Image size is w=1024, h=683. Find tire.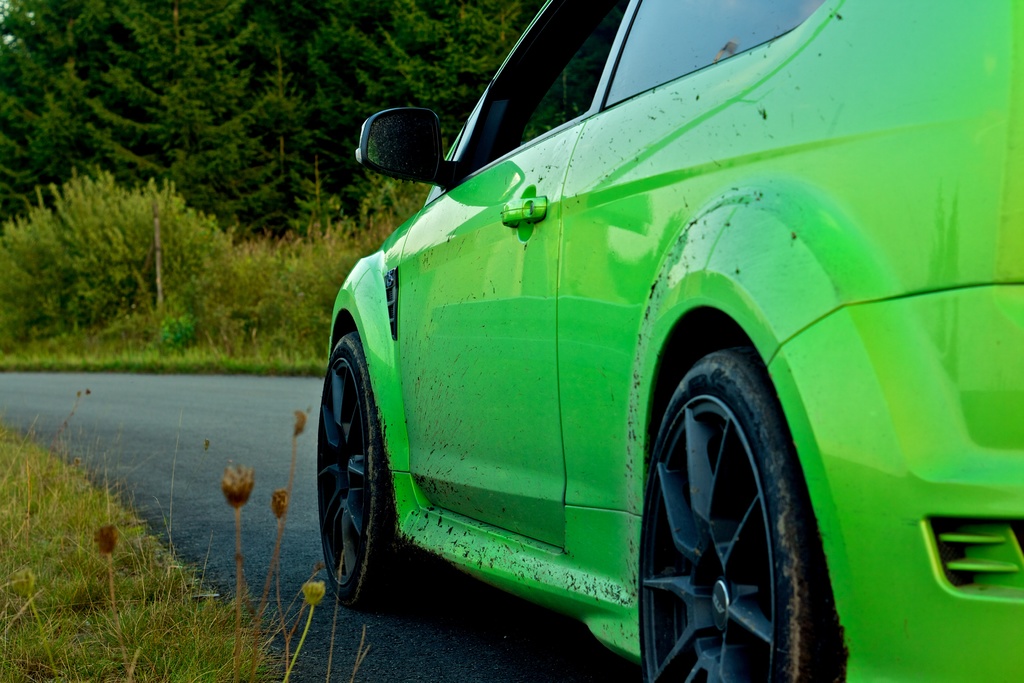
[314, 333, 407, 612].
